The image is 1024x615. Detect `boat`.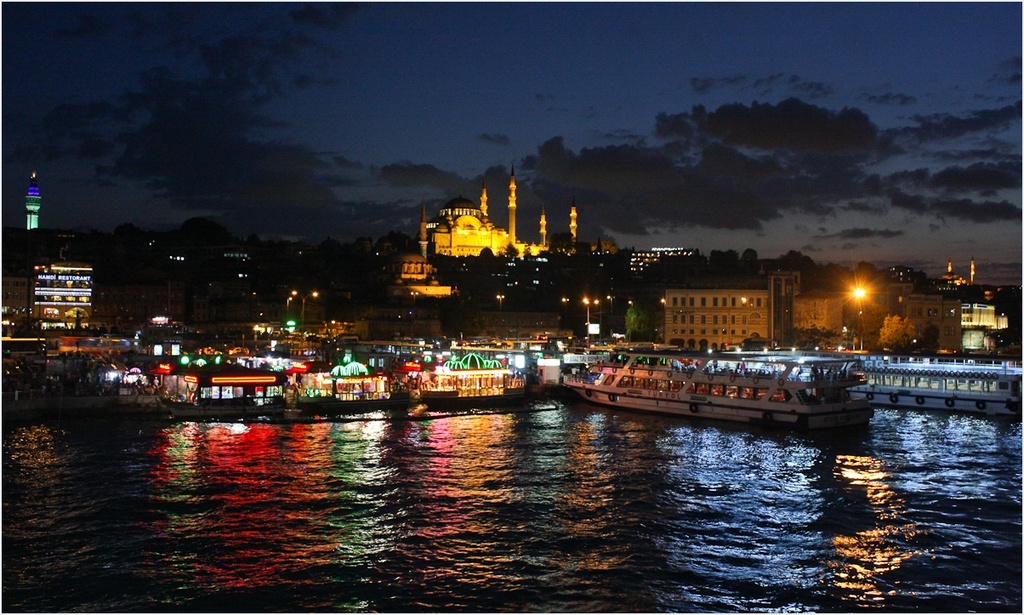
Detection: 299, 319, 419, 416.
